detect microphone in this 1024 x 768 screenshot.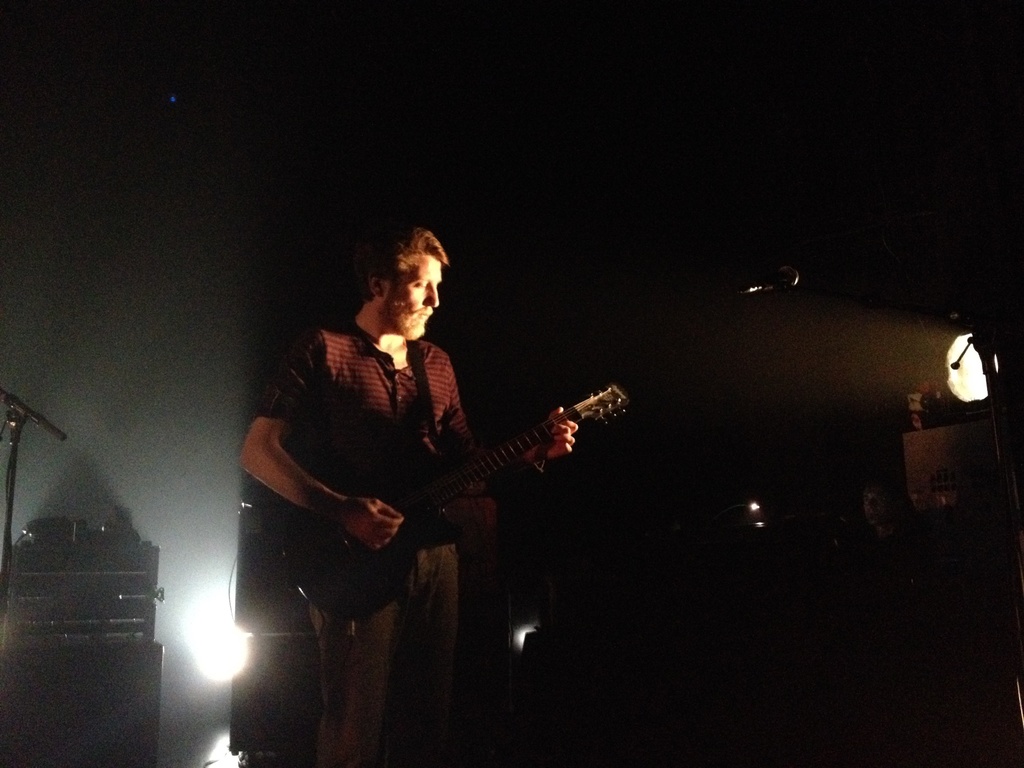
Detection: 527:390:632:469.
